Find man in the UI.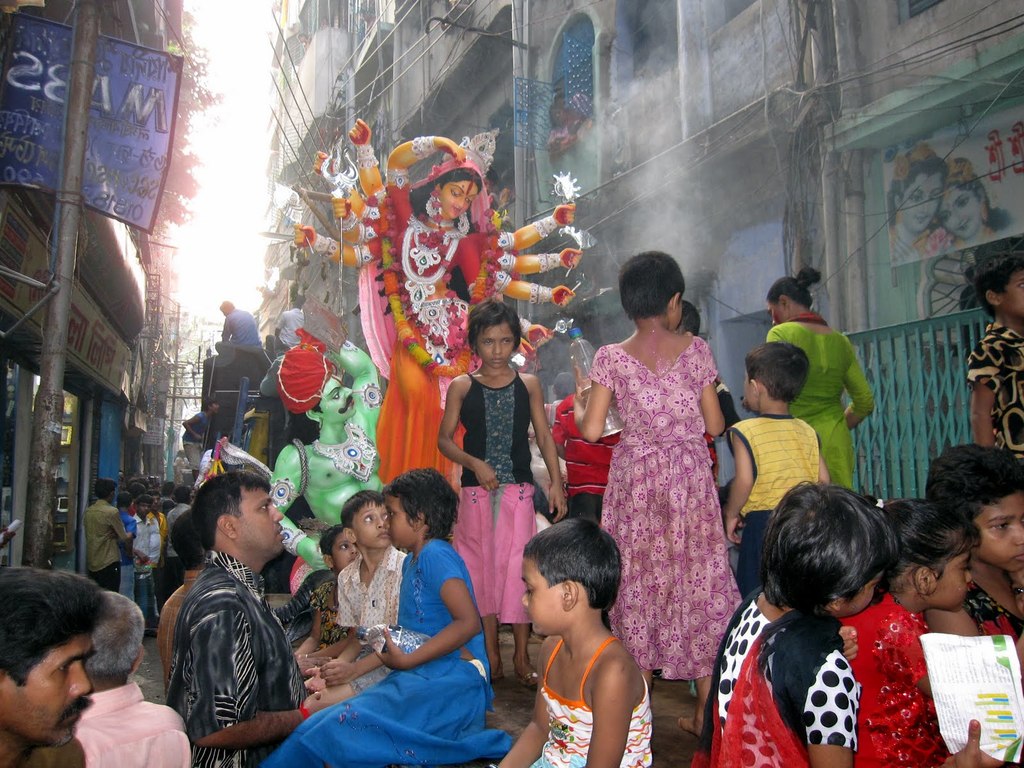
UI element at box(264, 296, 307, 351).
